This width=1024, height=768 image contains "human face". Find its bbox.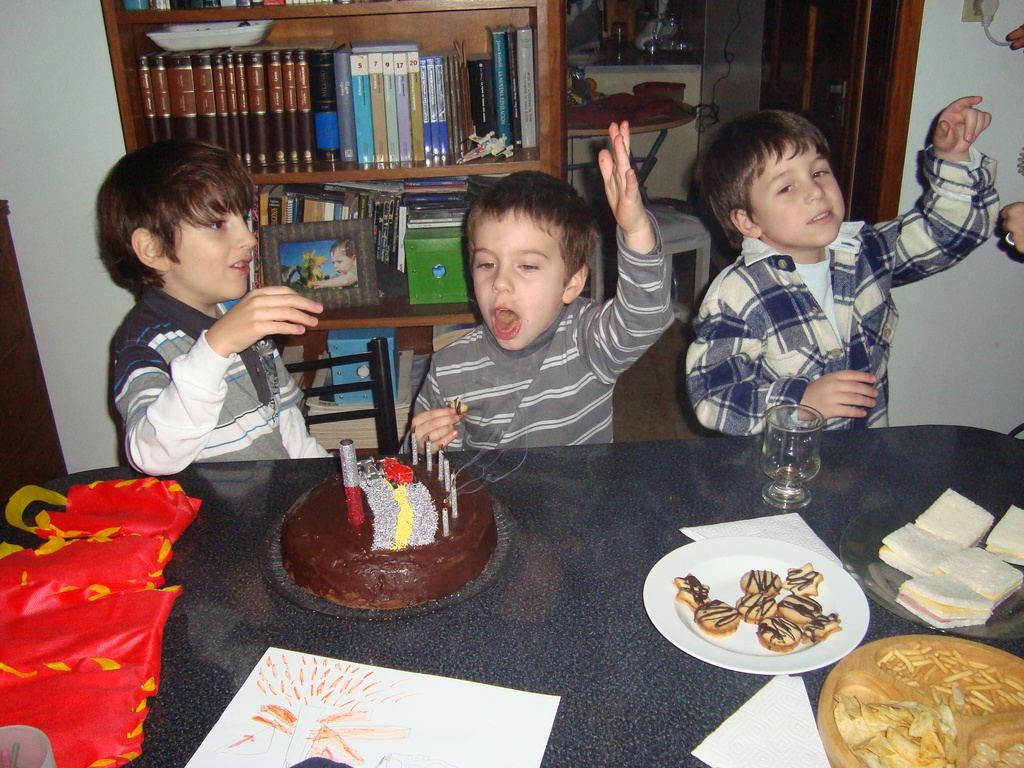
crop(470, 198, 564, 349).
